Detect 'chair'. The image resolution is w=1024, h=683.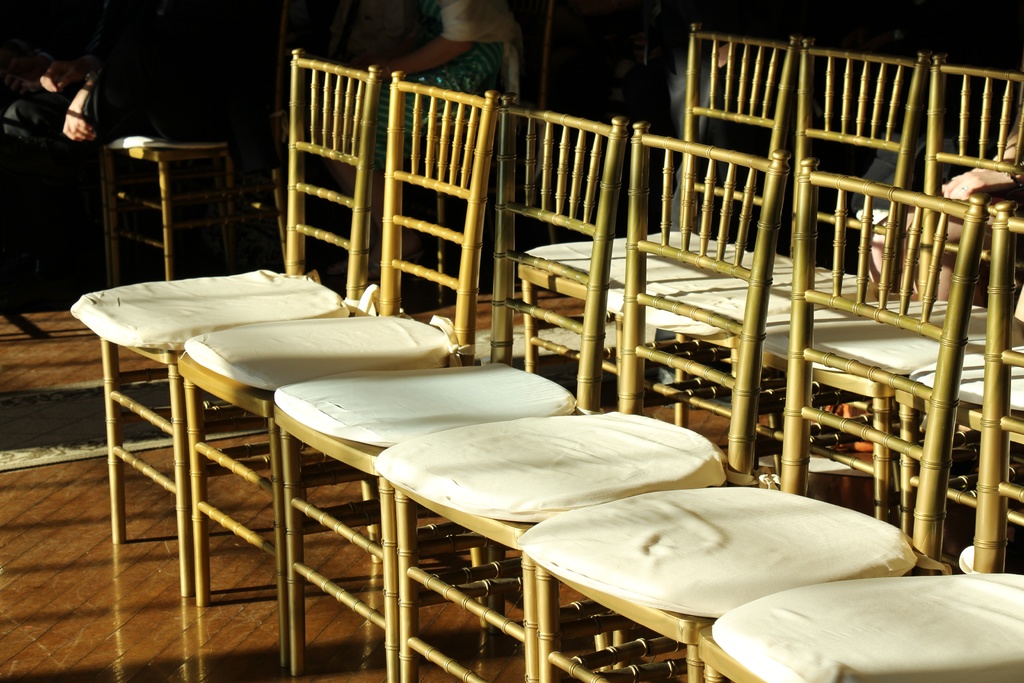
[619, 38, 927, 470].
